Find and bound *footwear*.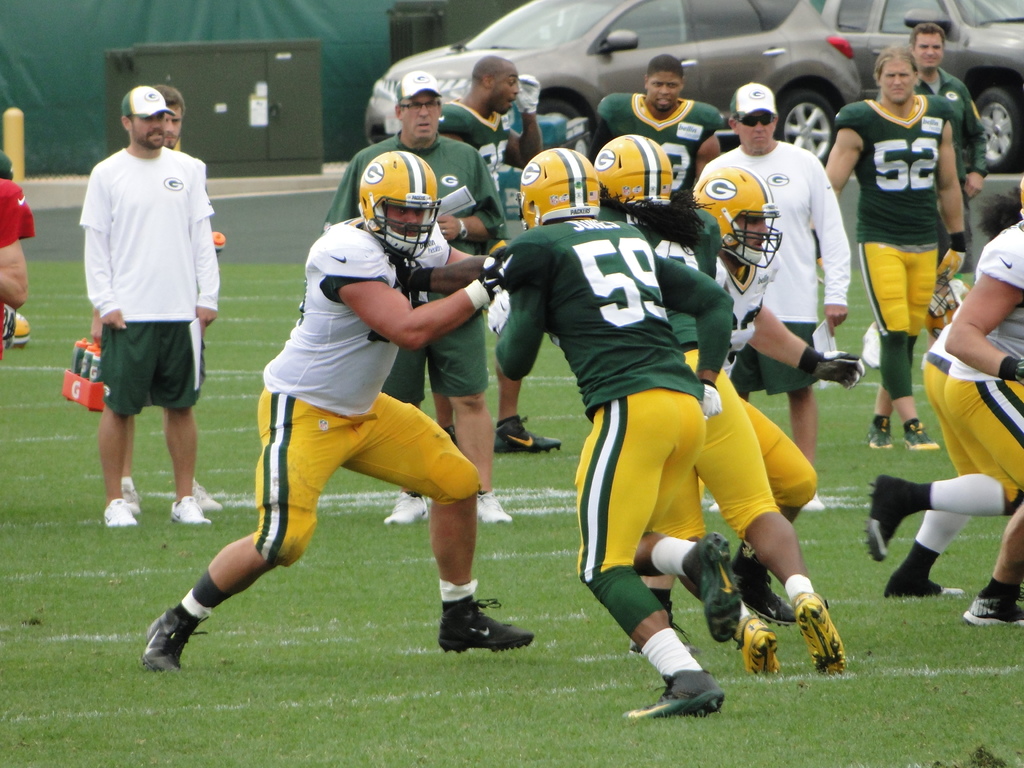
Bound: 104 497 140 525.
